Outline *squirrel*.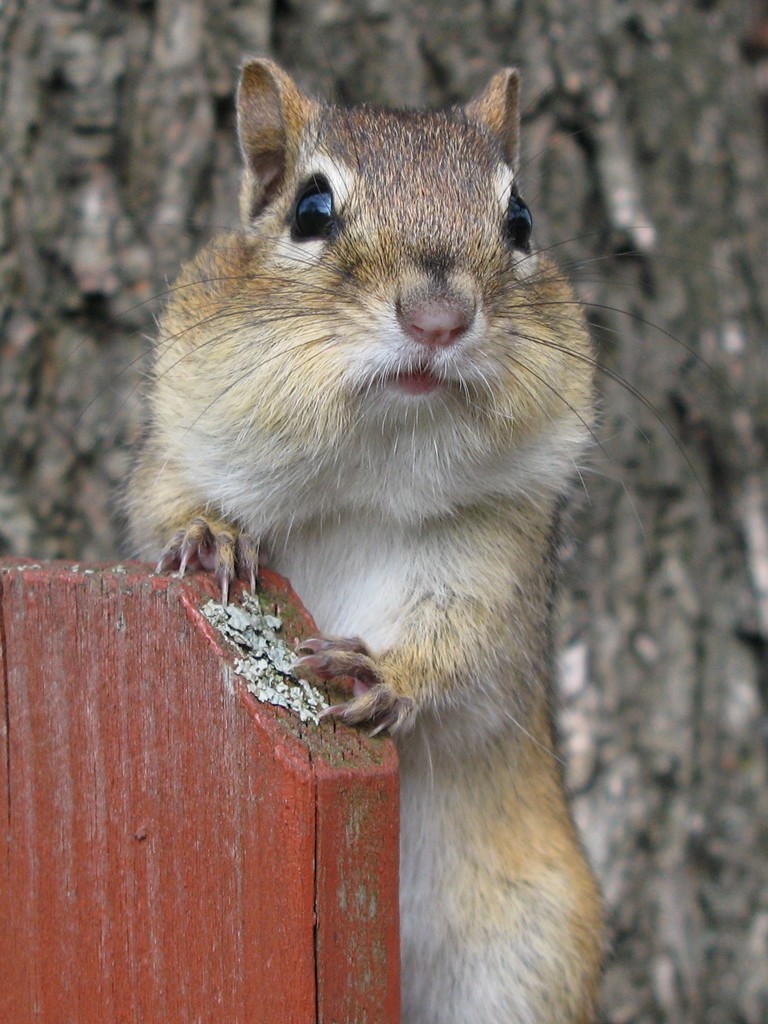
Outline: l=88, t=51, r=737, b=1023.
